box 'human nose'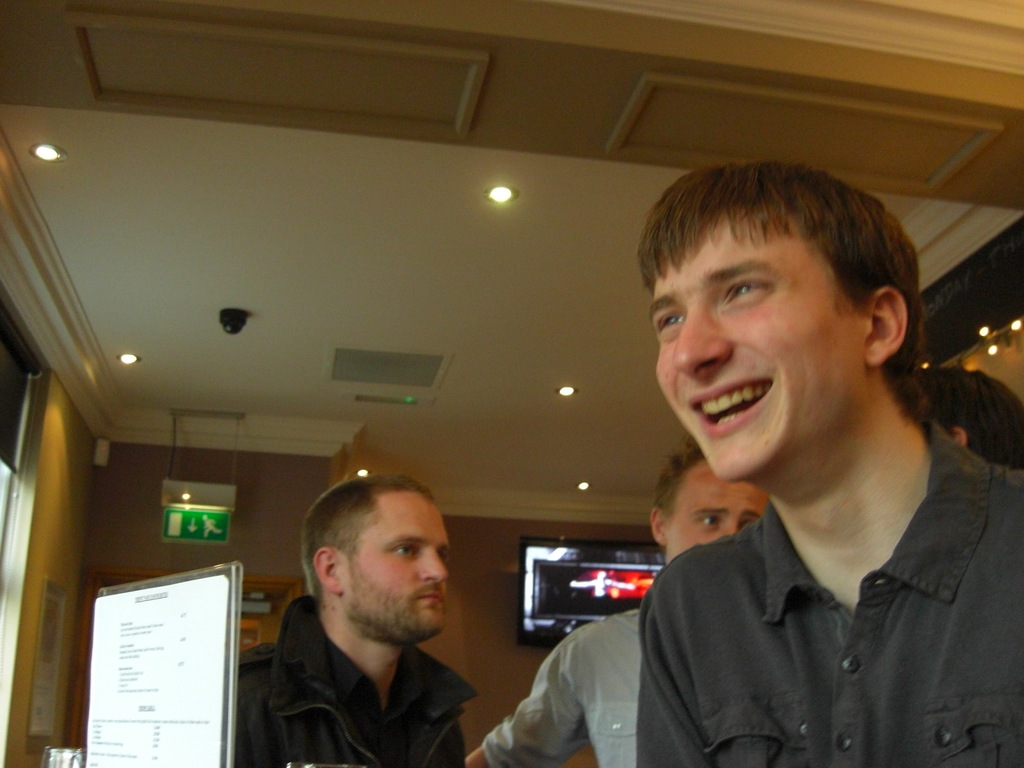
box(673, 303, 732, 383)
